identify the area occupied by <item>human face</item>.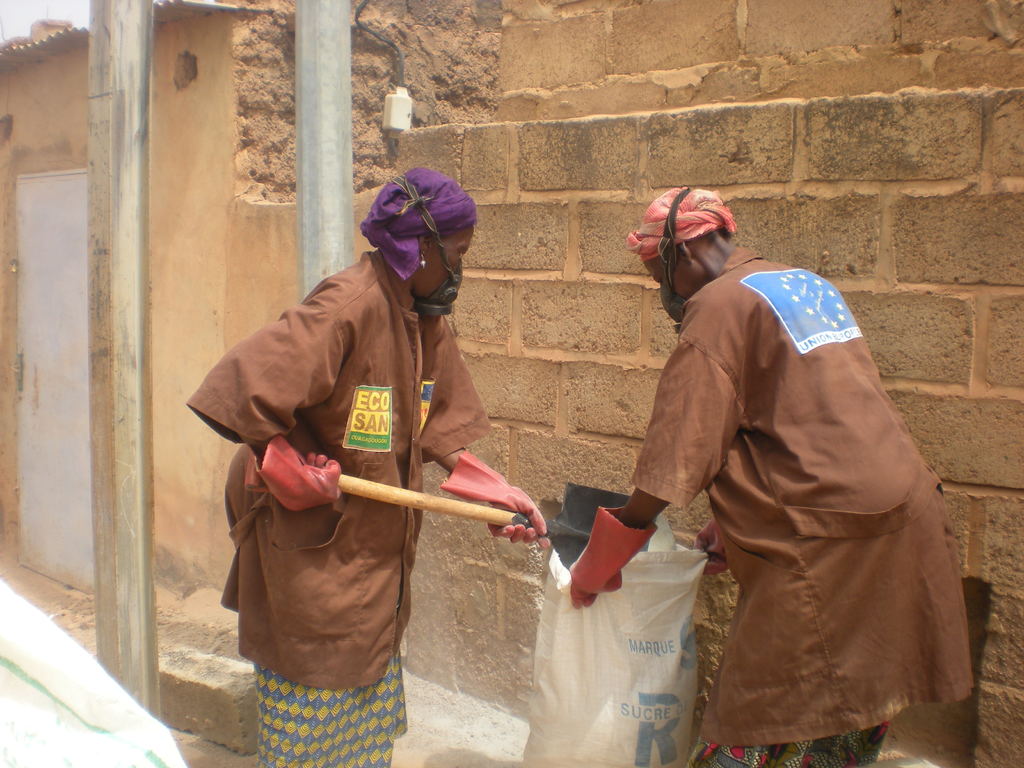
Area: pyautogui.locateOnScreen(416, 225, 477, 301).
